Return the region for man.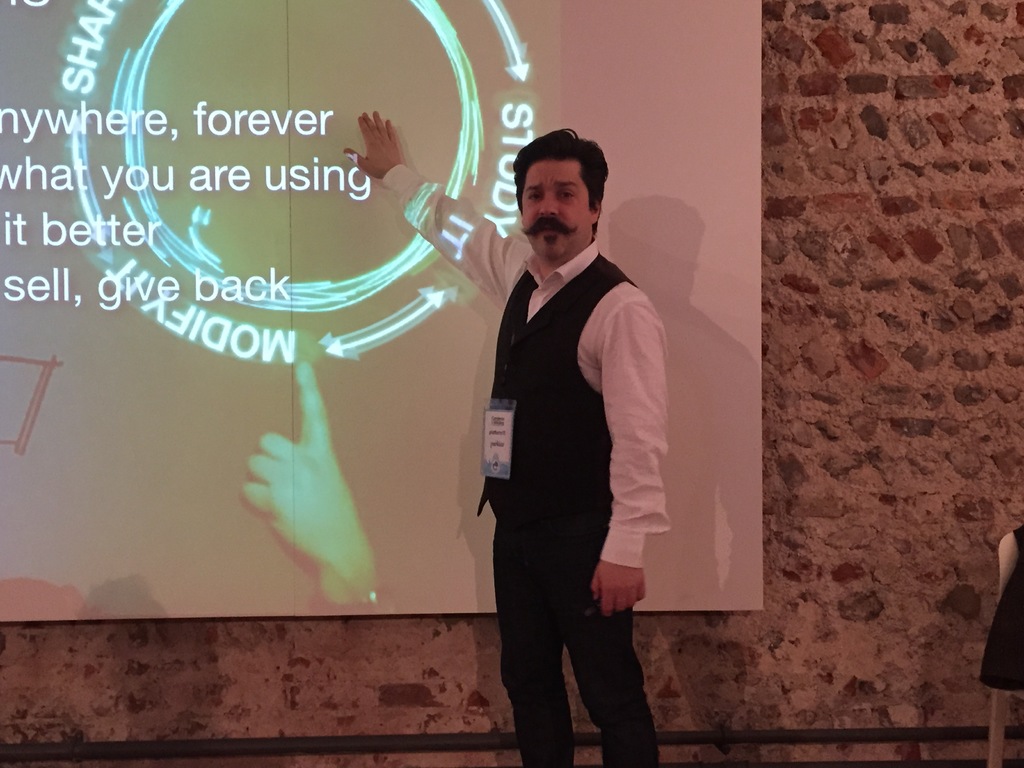
415/120/644/719.
